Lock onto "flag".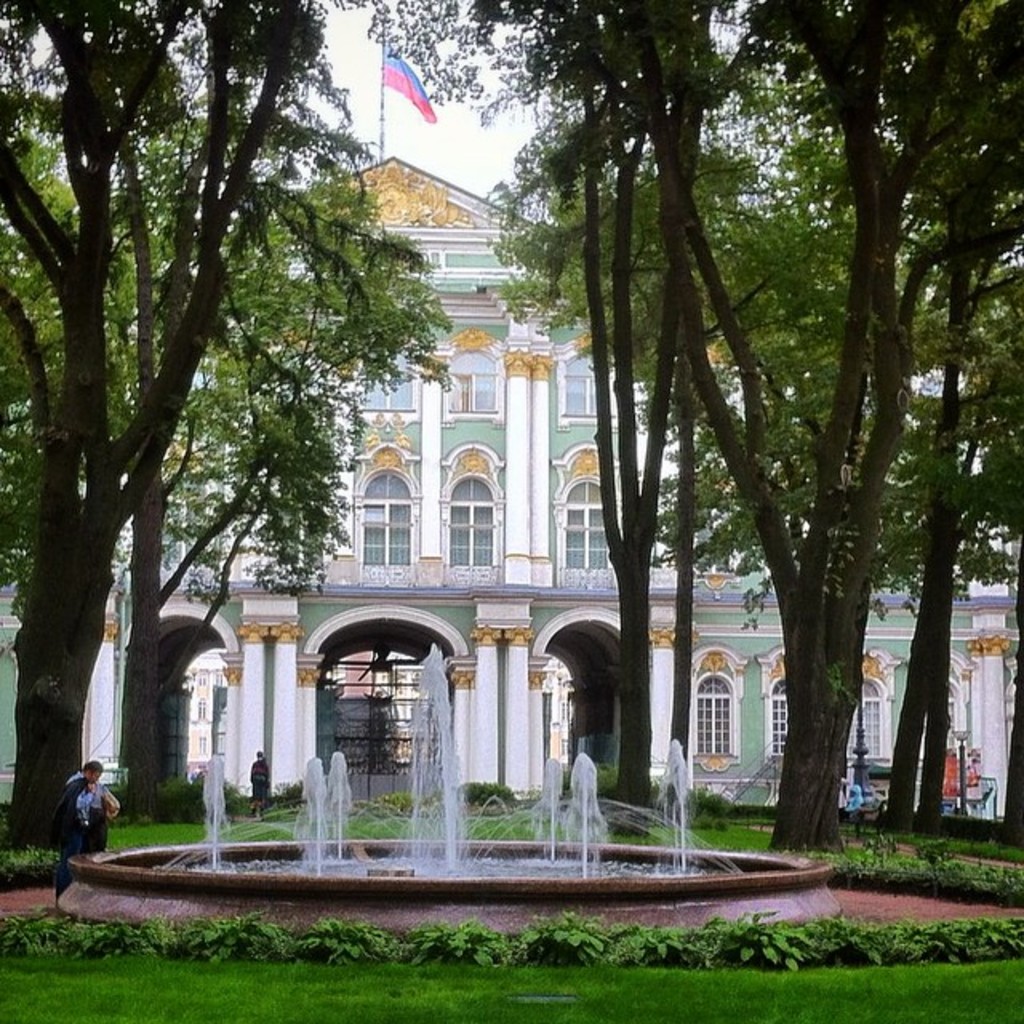
Locked: <box>371,40,438,126</box>.
